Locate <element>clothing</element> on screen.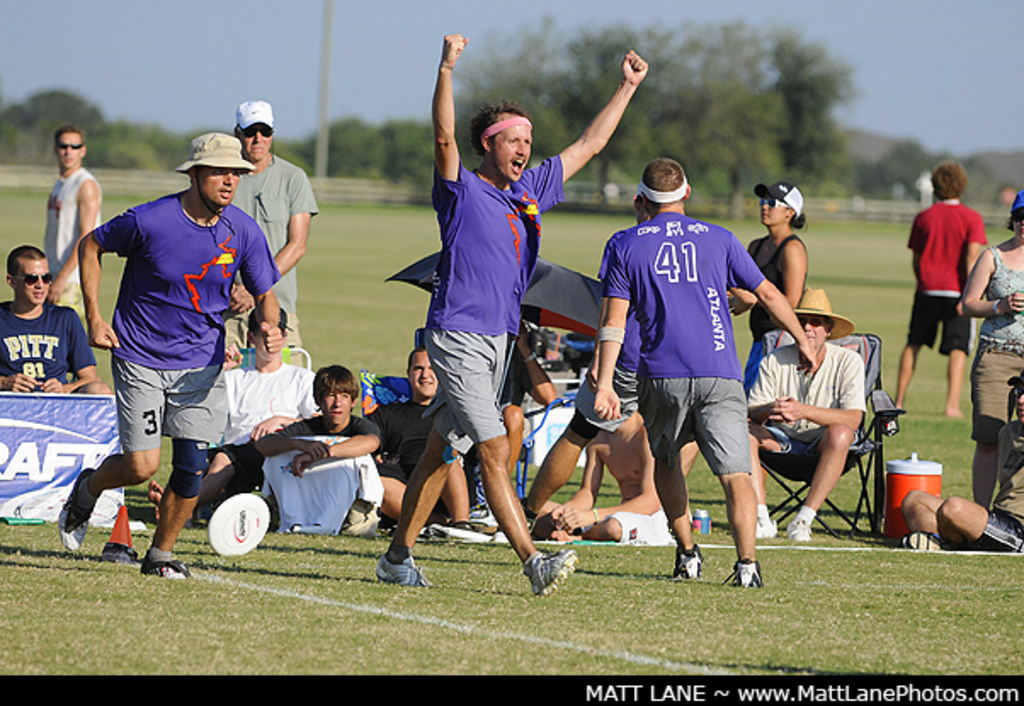
On screen at rect(236, 151, 316, 294).
